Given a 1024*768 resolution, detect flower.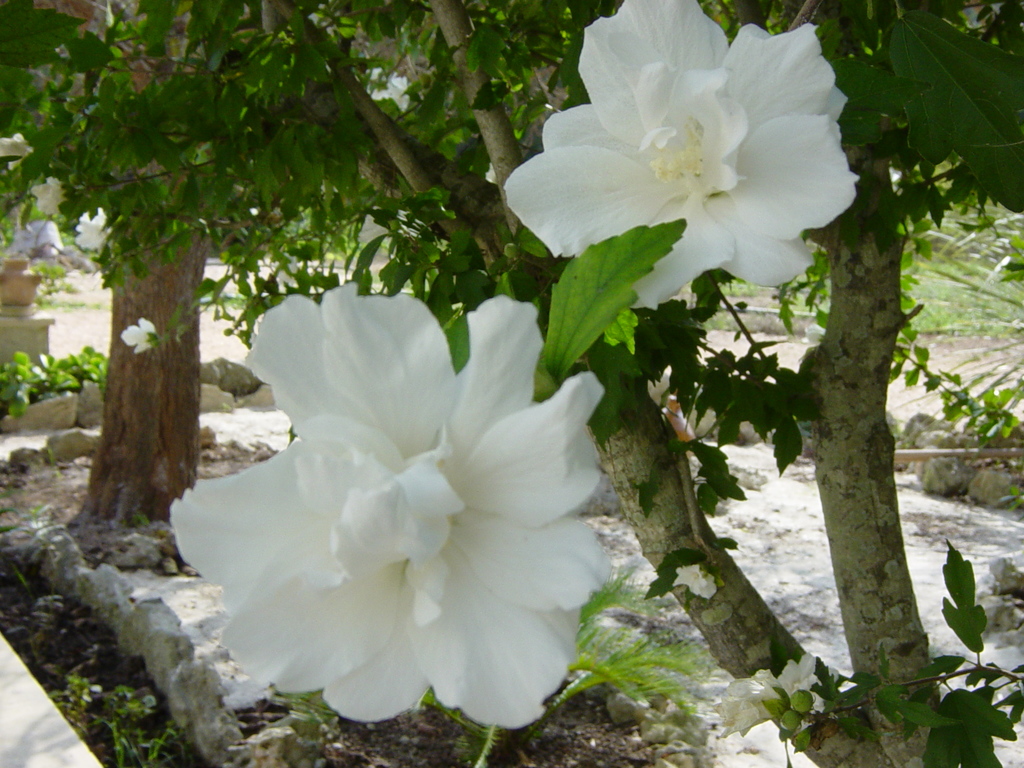
left=716, top=651, right=824, bottom=739.
